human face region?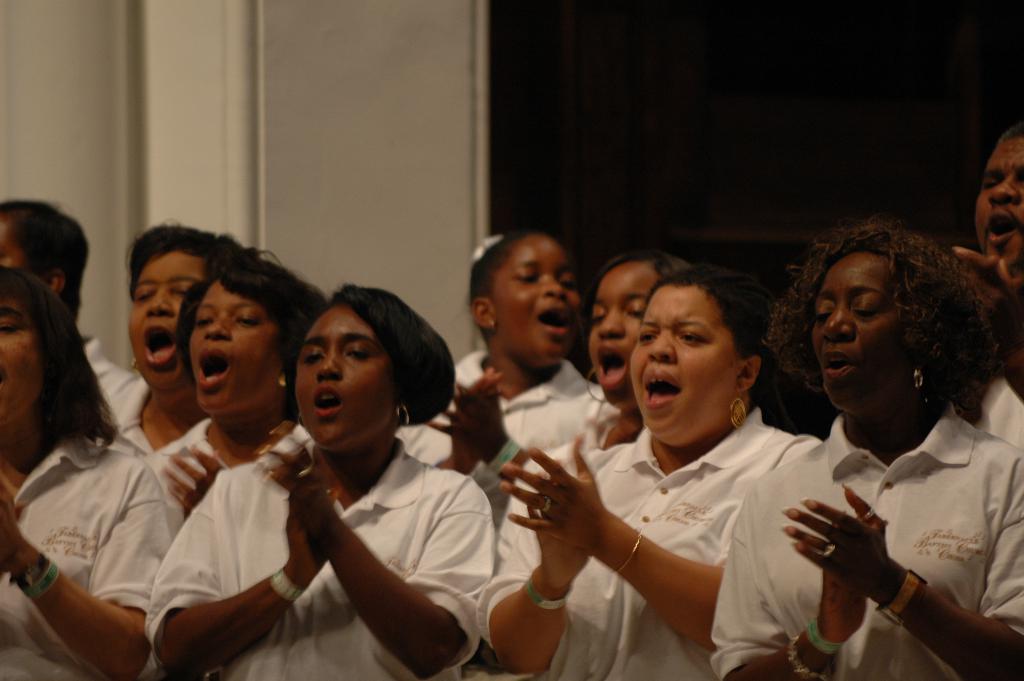
pyautogui.locateOnScreen(132, 247, 206, 390)
